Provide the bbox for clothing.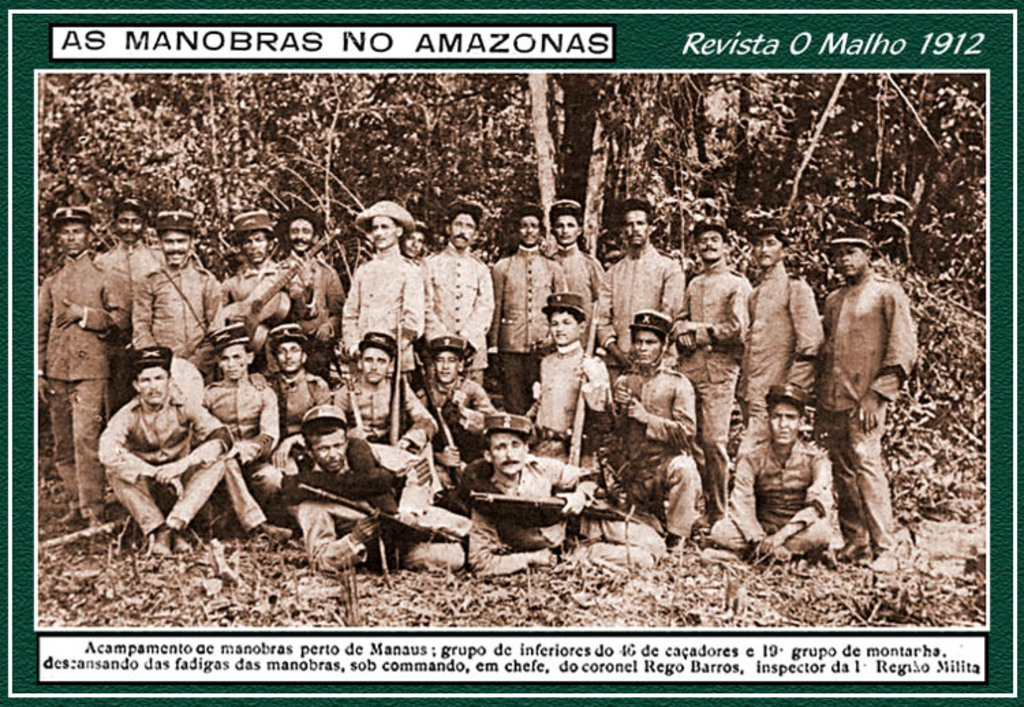
bbox(483, 442, 673, 573).
